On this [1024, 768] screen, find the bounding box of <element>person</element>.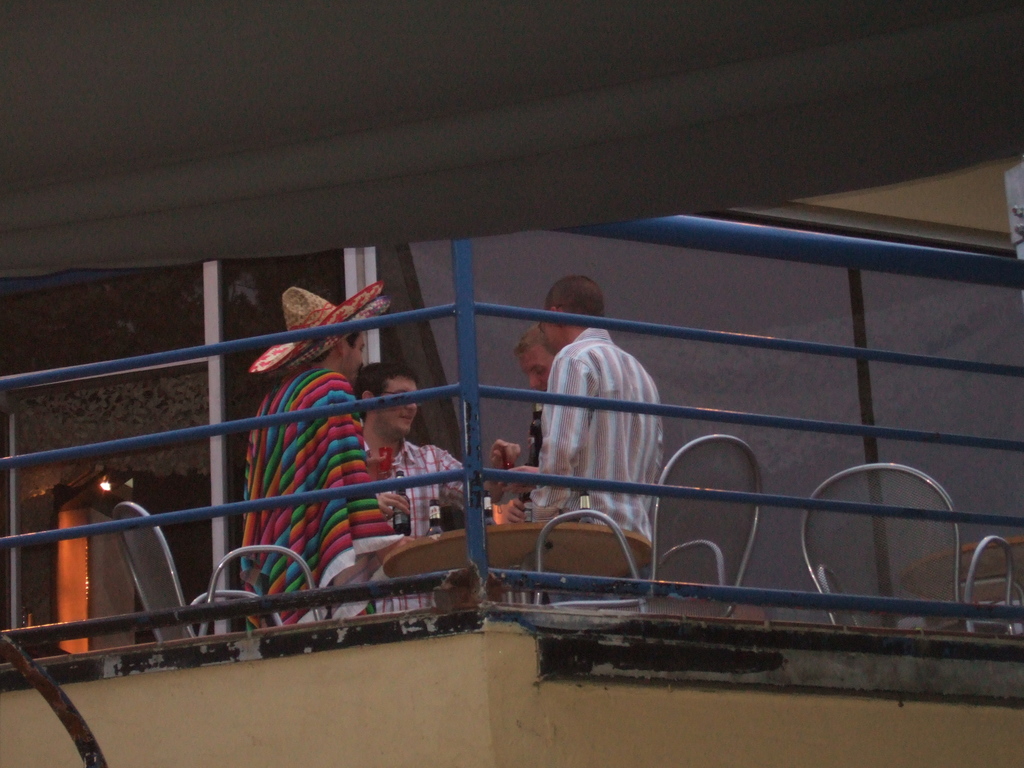
Bounding box: locate(522, 285, 669, 571).
